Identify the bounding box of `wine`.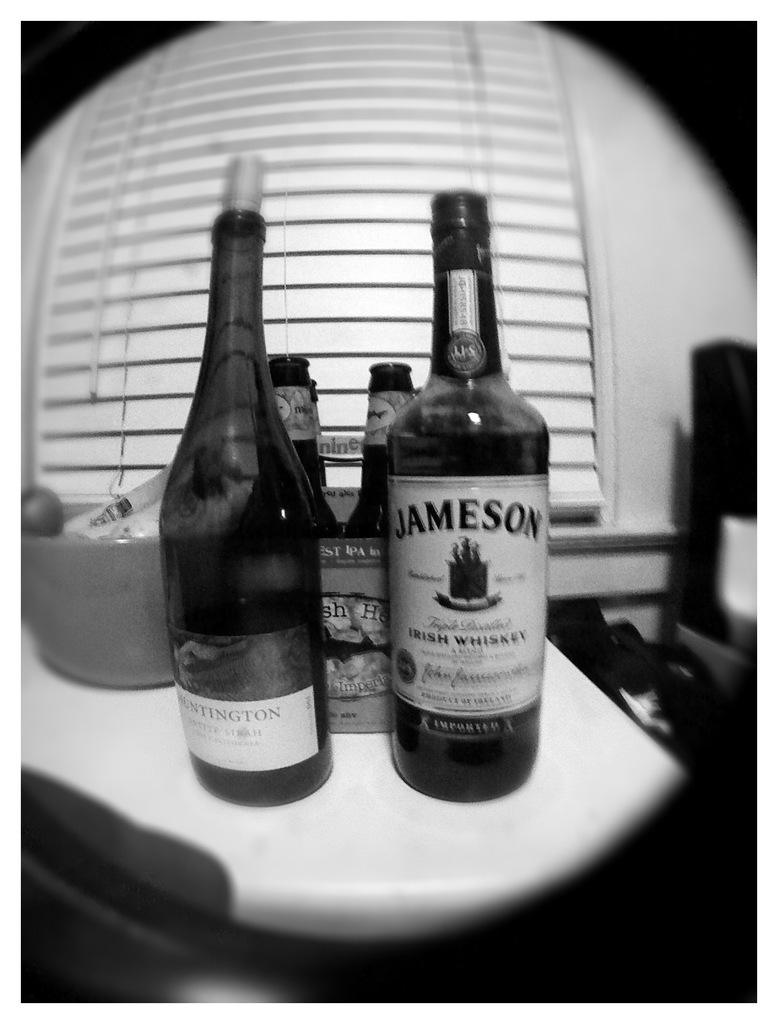
154, 143, 323, 818.
